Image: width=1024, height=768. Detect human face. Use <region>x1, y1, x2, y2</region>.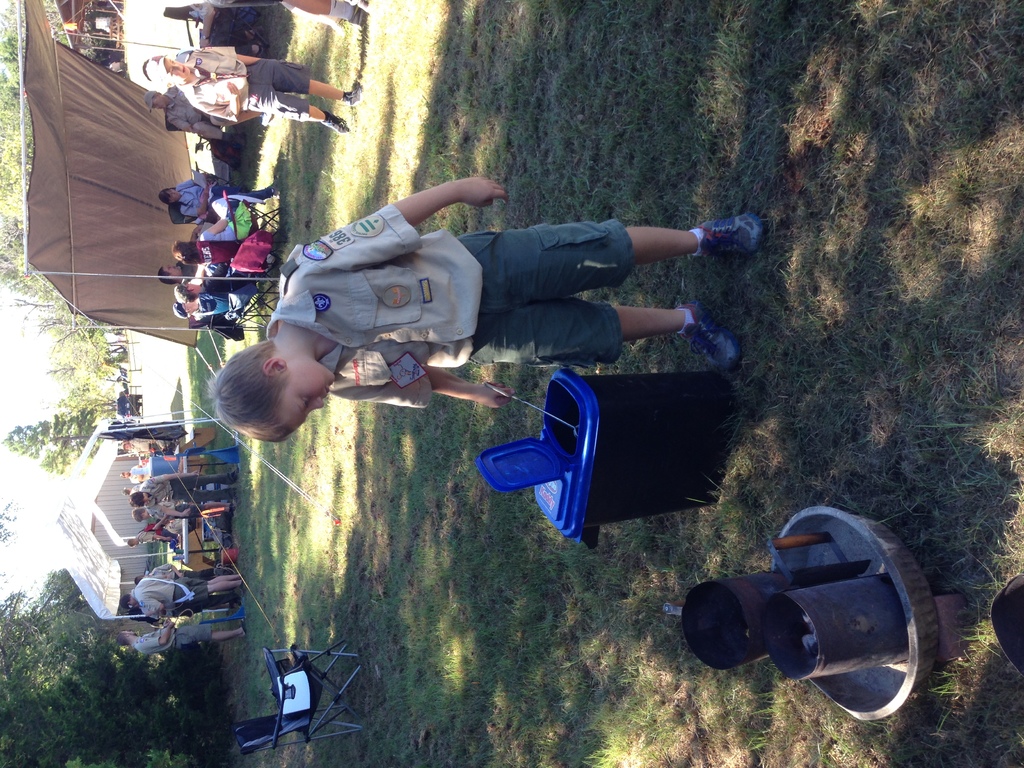
<region>162, 264, 183, 278</region>.
